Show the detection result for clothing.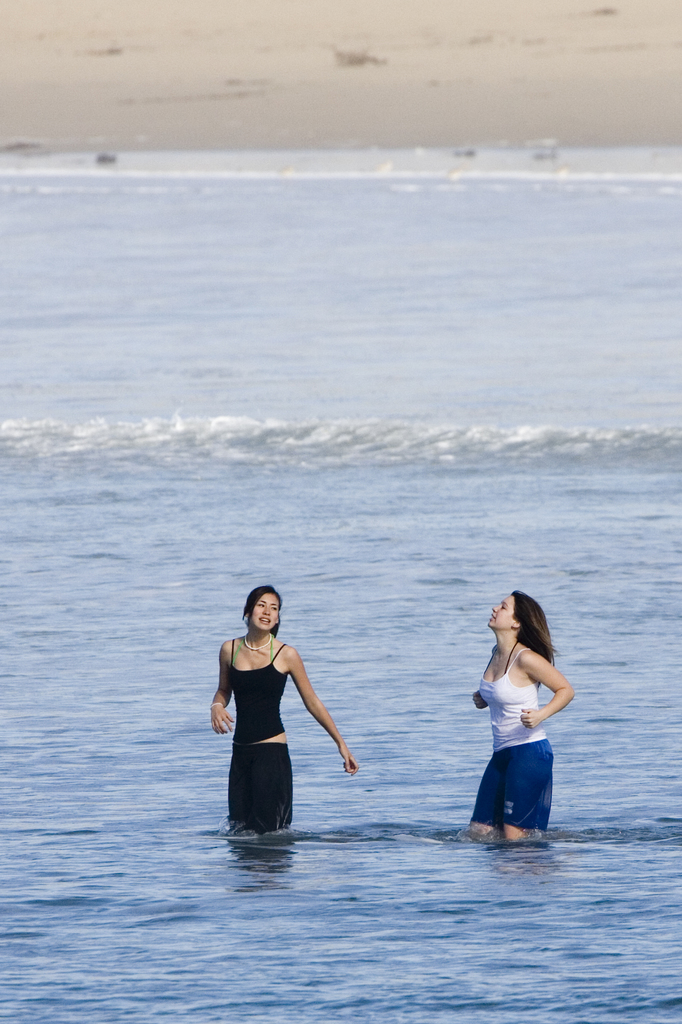
<bbox>468, 645, 551, 839</bbox>.
